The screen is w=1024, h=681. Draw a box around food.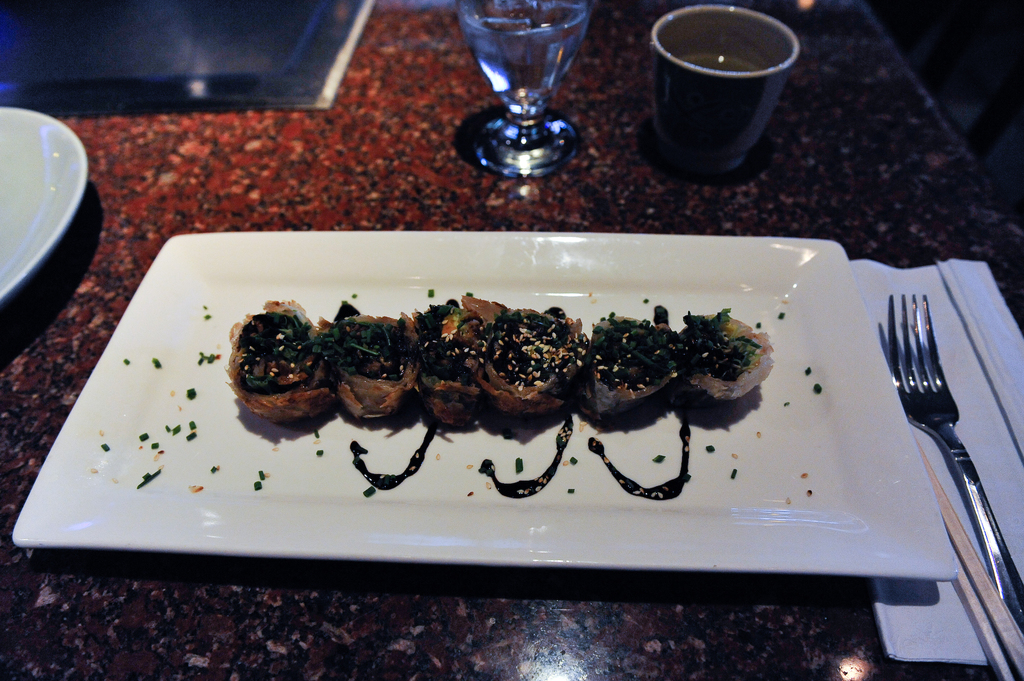
<region>140, 432, 164, 458</region>.
